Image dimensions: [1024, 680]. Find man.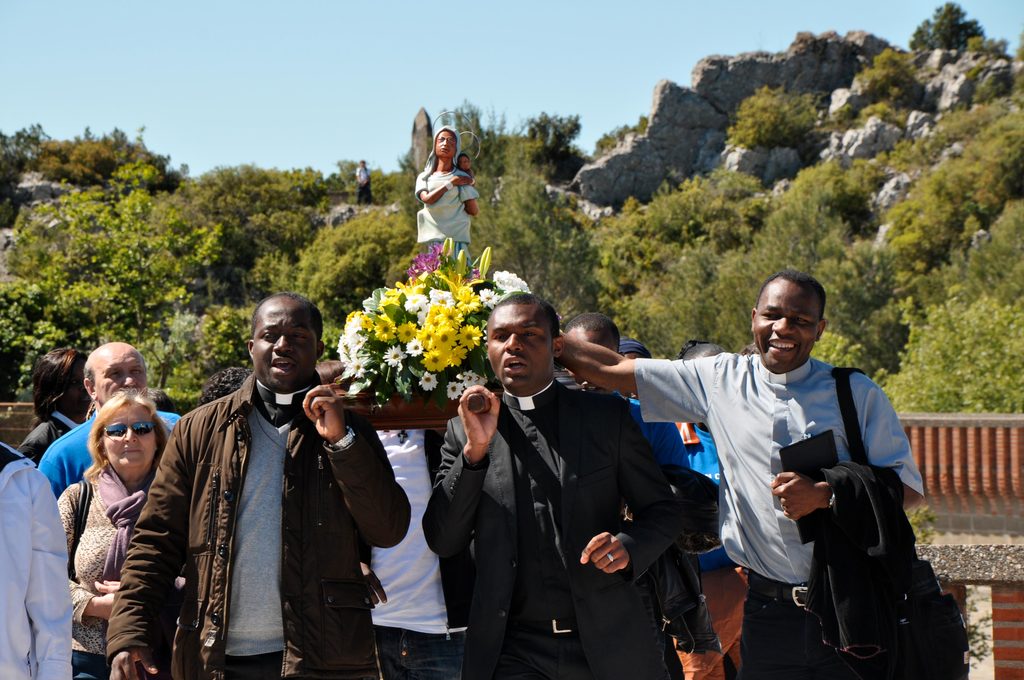
bbox=(558, 269, 922, 679).
